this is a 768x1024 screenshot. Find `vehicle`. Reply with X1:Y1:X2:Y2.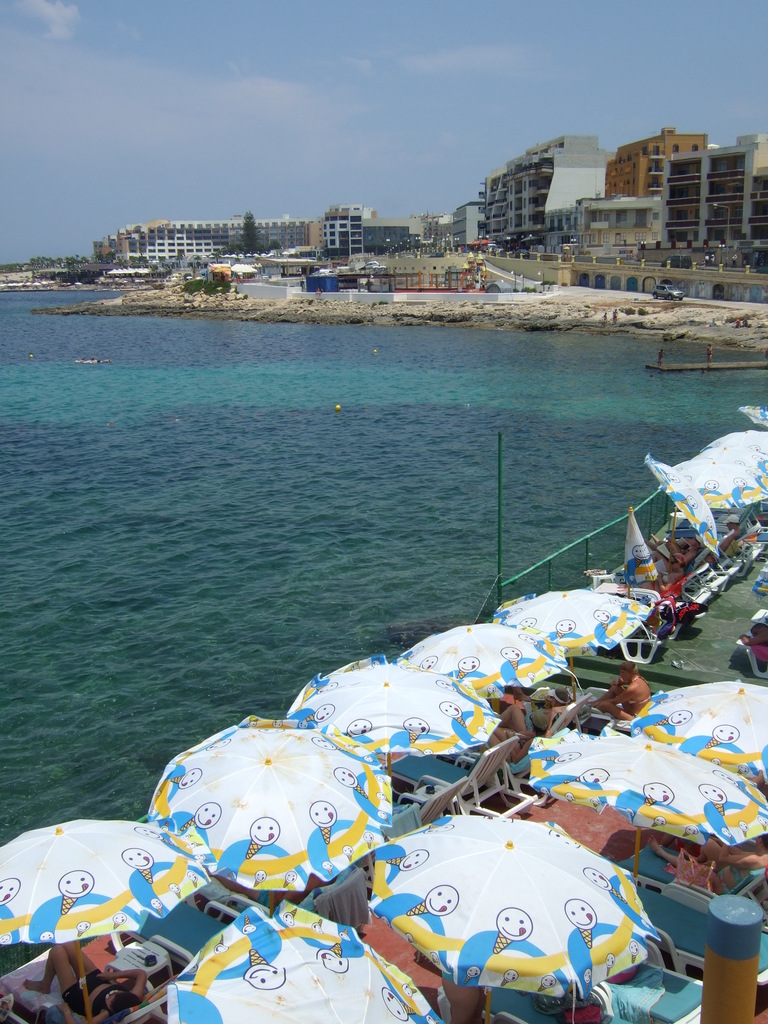
100:355:755:959.
